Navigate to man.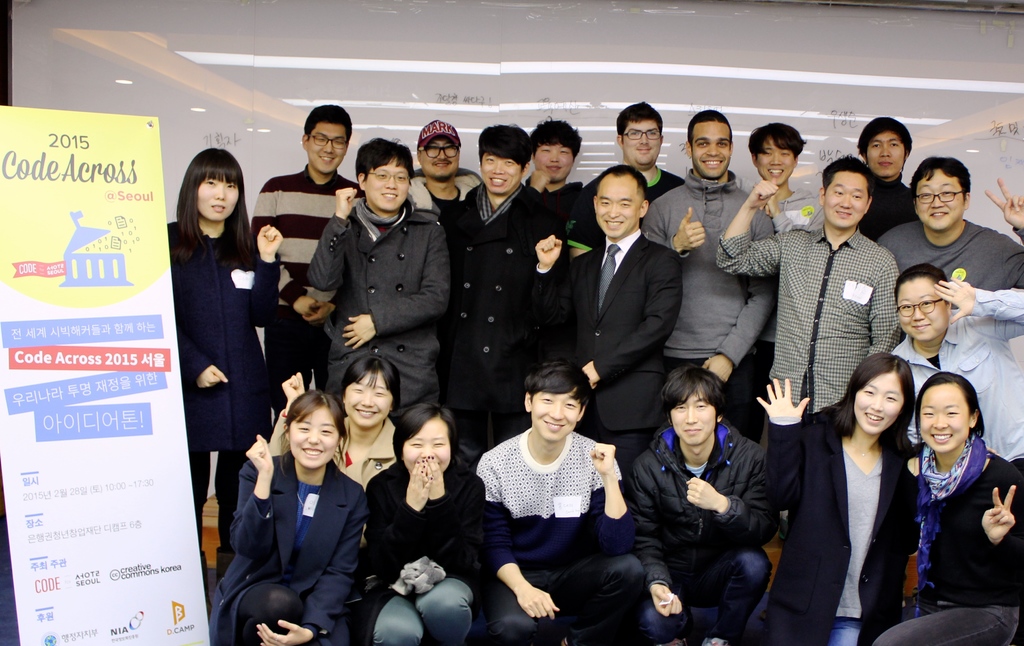
Navigation target: BBox(626, 359, 781, 645).
